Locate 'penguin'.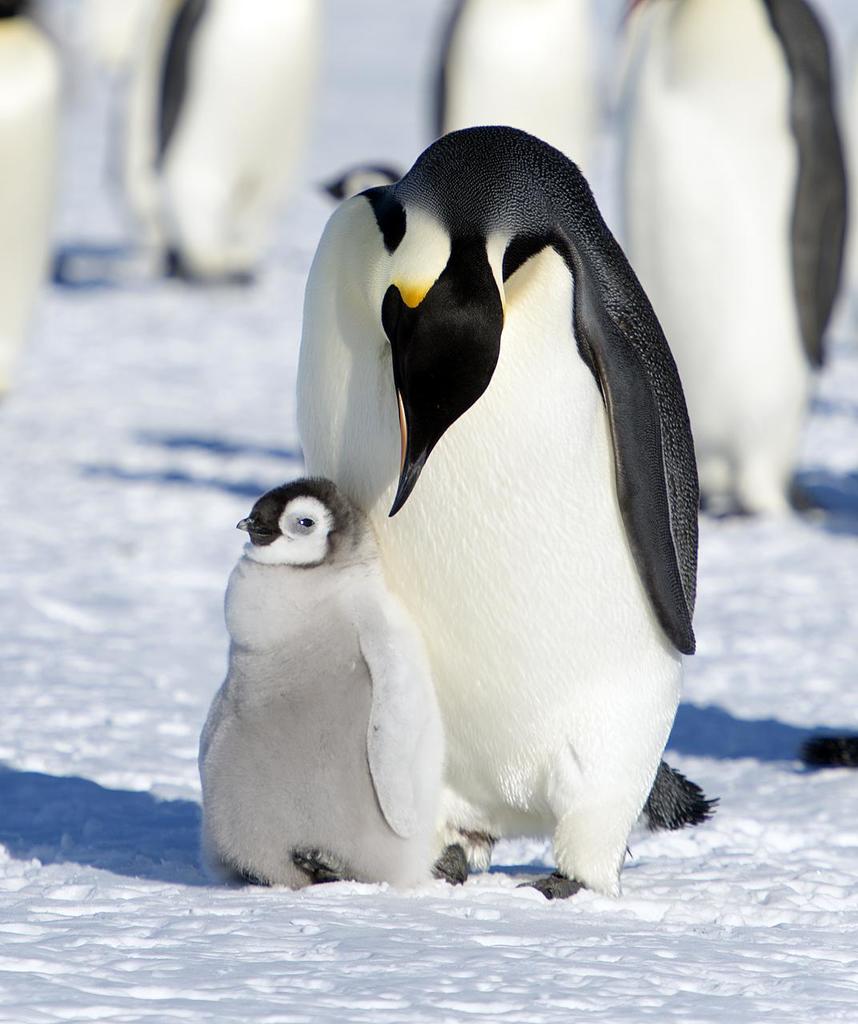
Bounding box: pyautogui.locateOnScreen(0, 0, 71, 406).
